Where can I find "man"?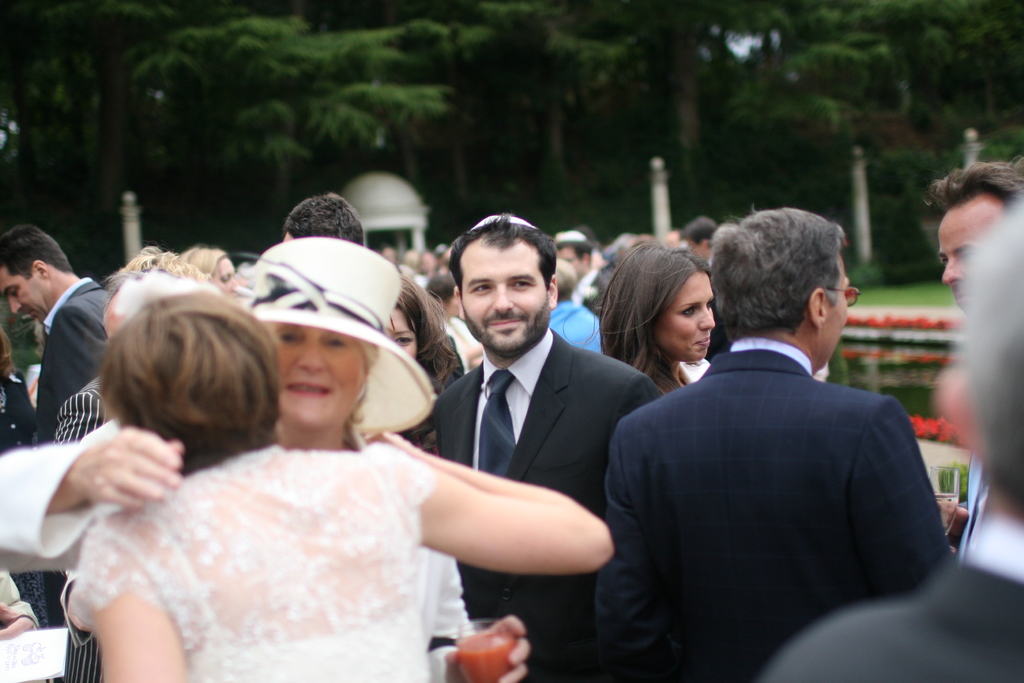
You can find it at [x1=416, y1=247, x2=442, y2=272].
